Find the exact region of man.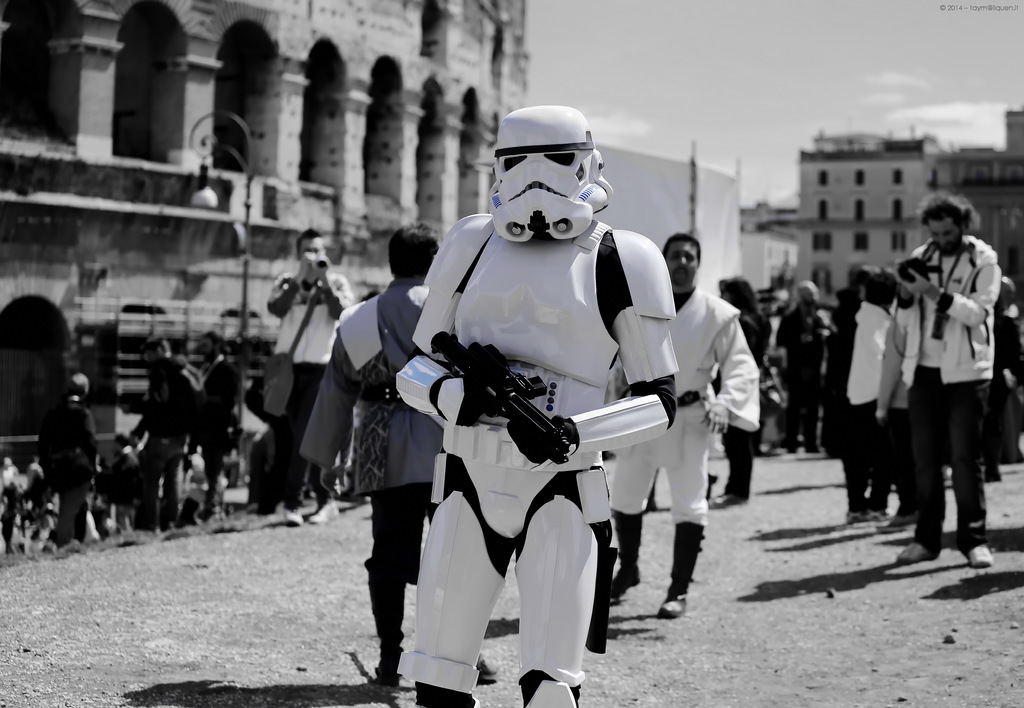
Exact region: [607, 229, 761, 622].
